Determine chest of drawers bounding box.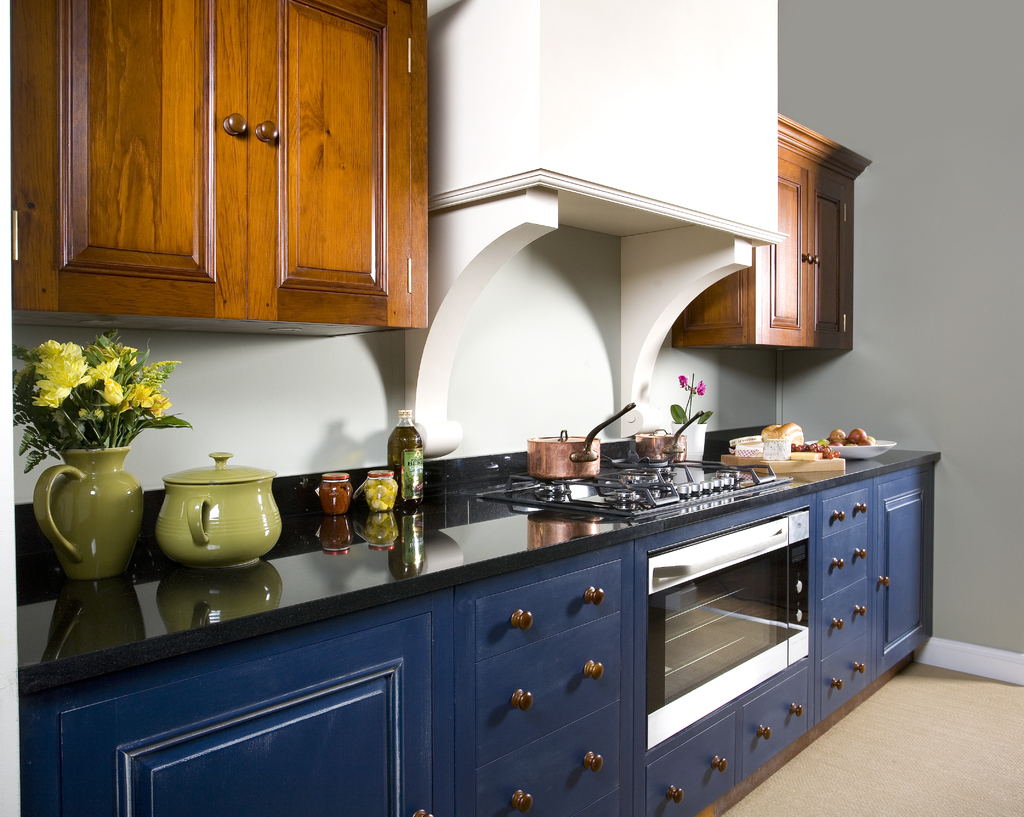
Determined: l=17, t=461, r=927, b=816.
